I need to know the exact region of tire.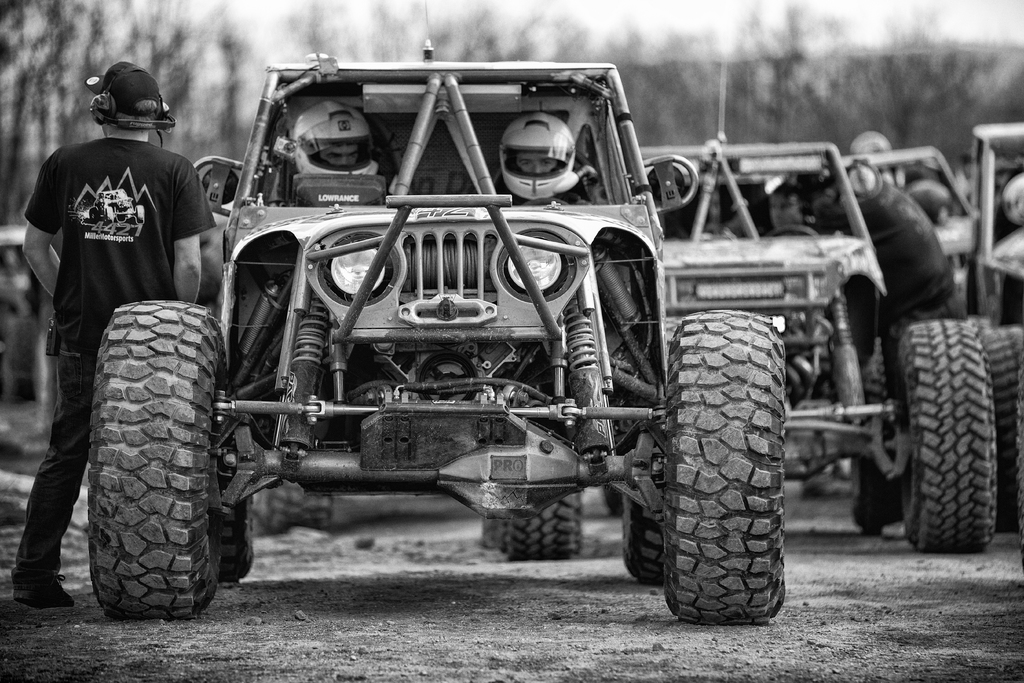
Region: [502, 489, 583, 559].
